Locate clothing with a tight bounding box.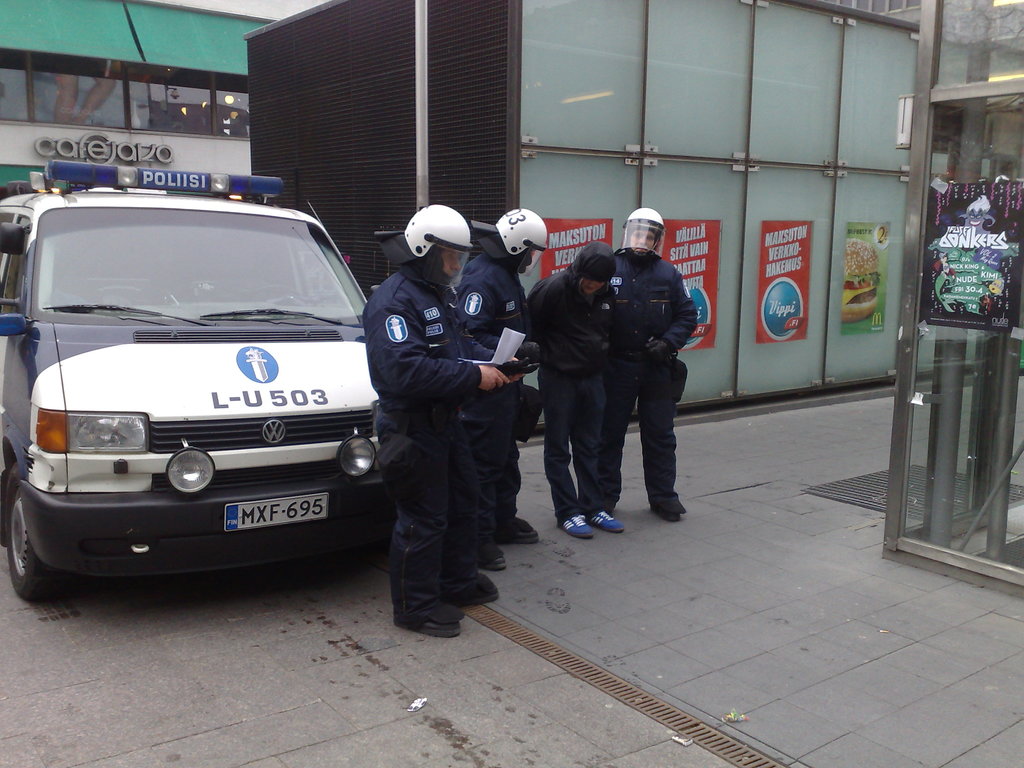
l=436, t=239, r=544, b=593.
